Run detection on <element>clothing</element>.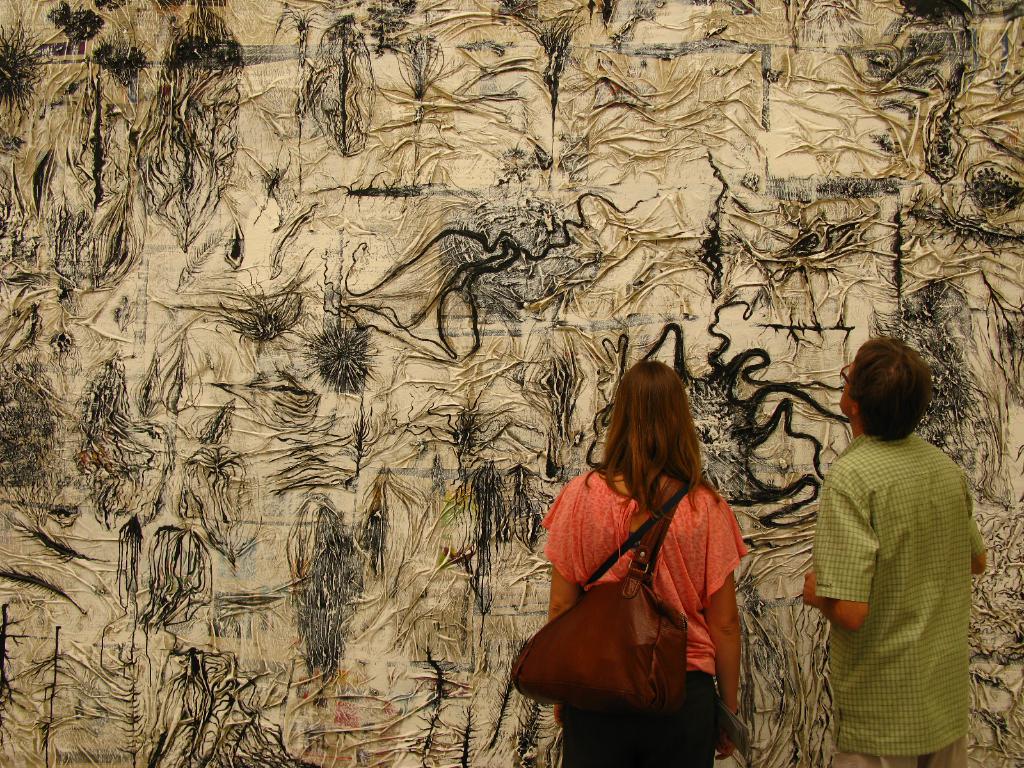
Result: [543, 435, 757, 735].
